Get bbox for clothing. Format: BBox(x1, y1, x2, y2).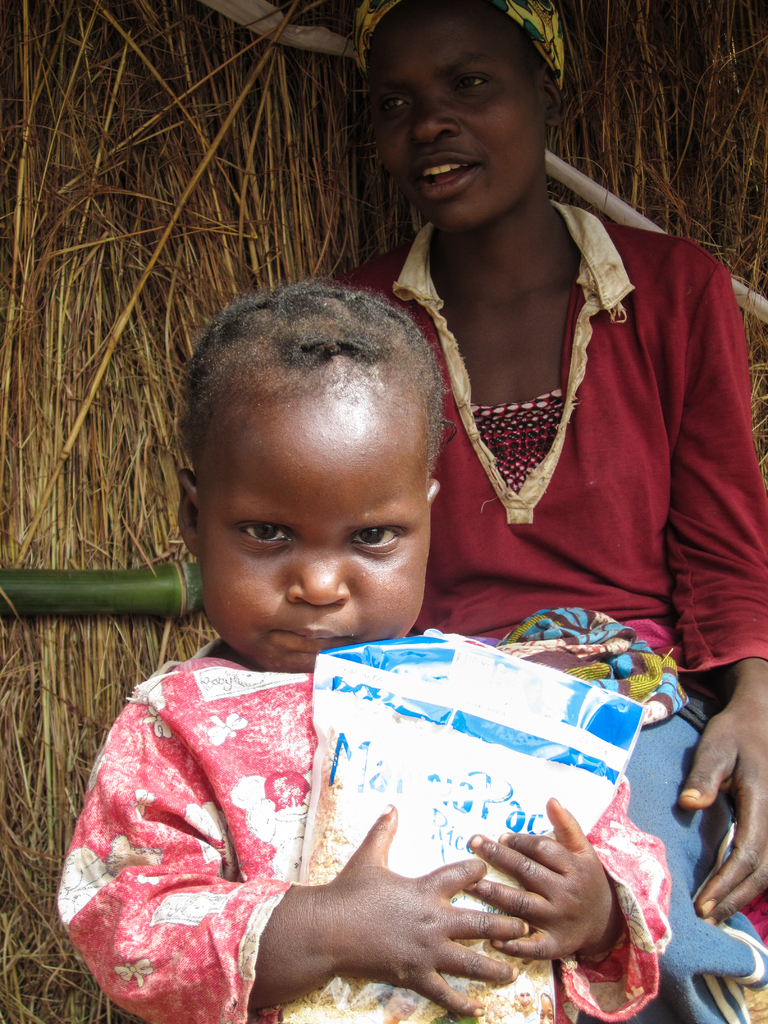
BBox(49, 645, 677, 1023).
